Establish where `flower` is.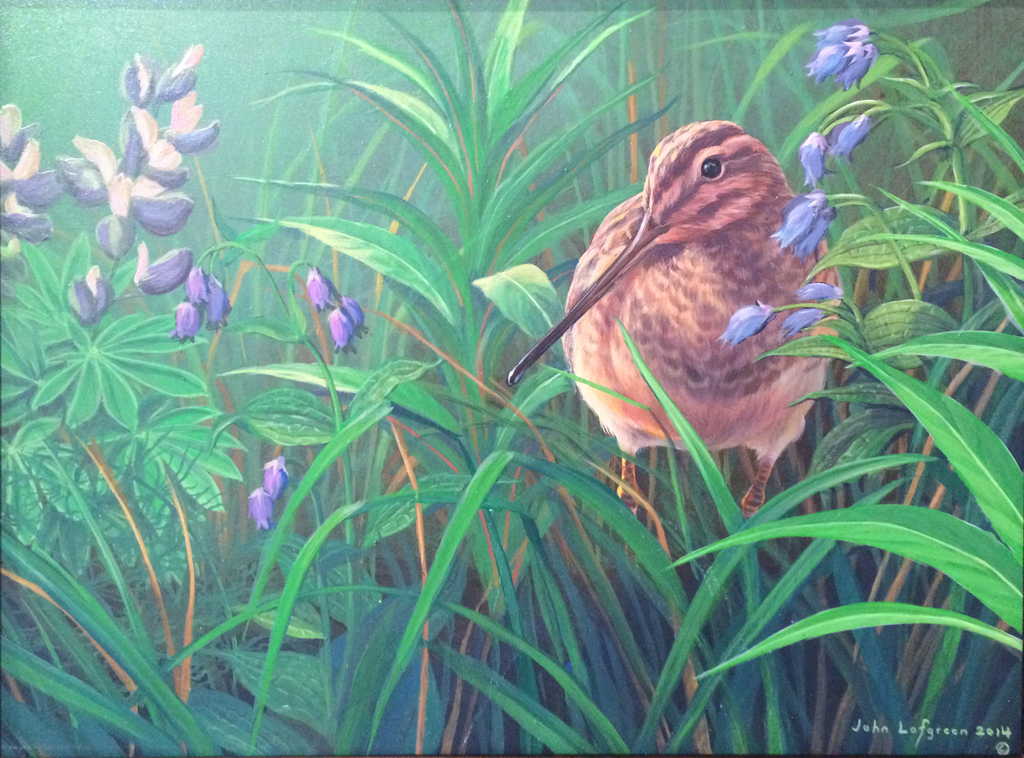
Established at x1=122 y1=190 x2=205 y2=237.
